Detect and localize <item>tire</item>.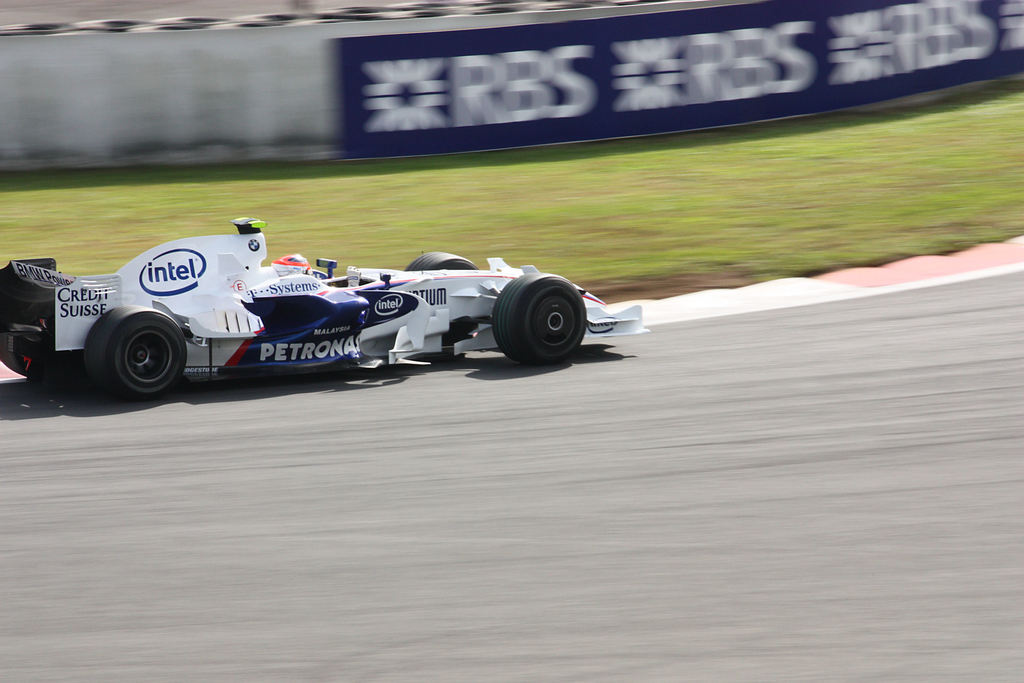
Localized at rect(490, 268, 594, 364).
